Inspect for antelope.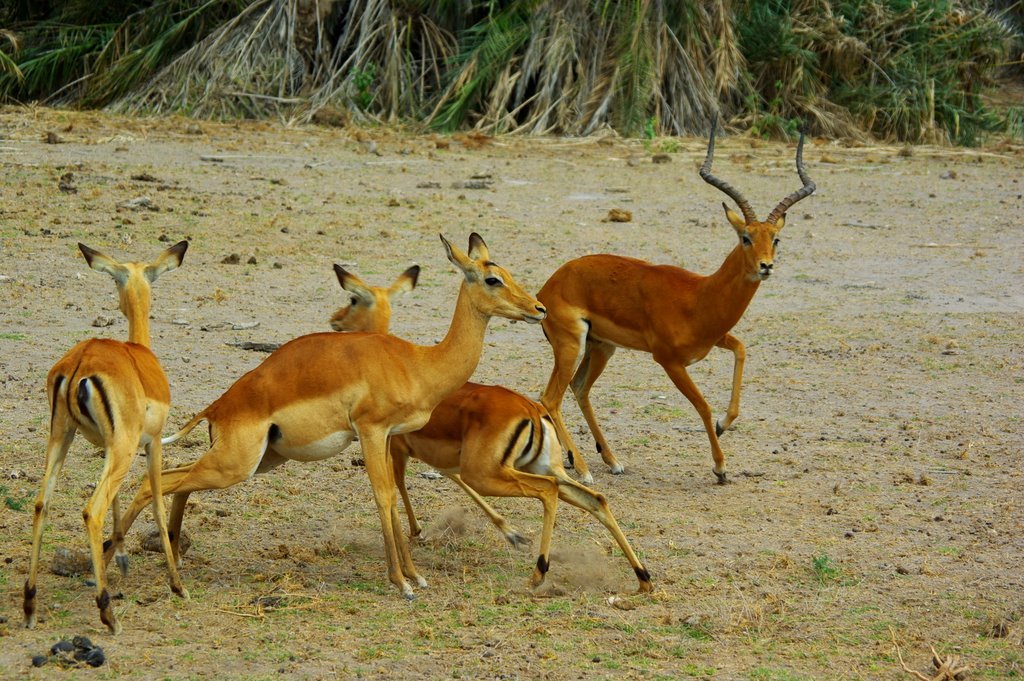
Inspection: l=20, t=235, r=189, b=638.
